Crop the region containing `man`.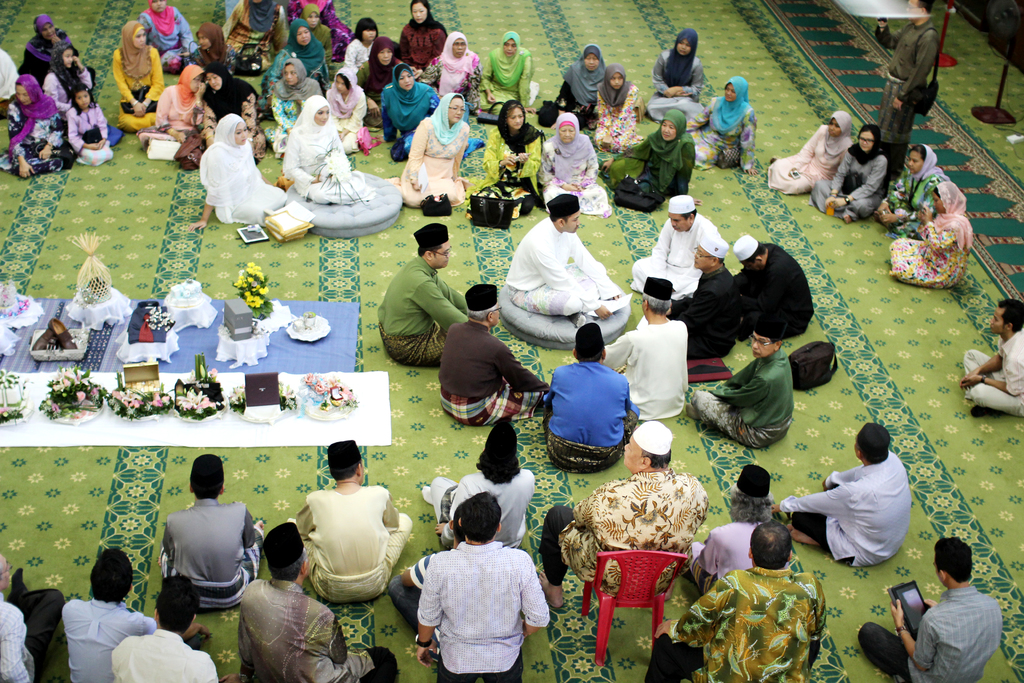
Crop region: (684, 462, 774, 596).
